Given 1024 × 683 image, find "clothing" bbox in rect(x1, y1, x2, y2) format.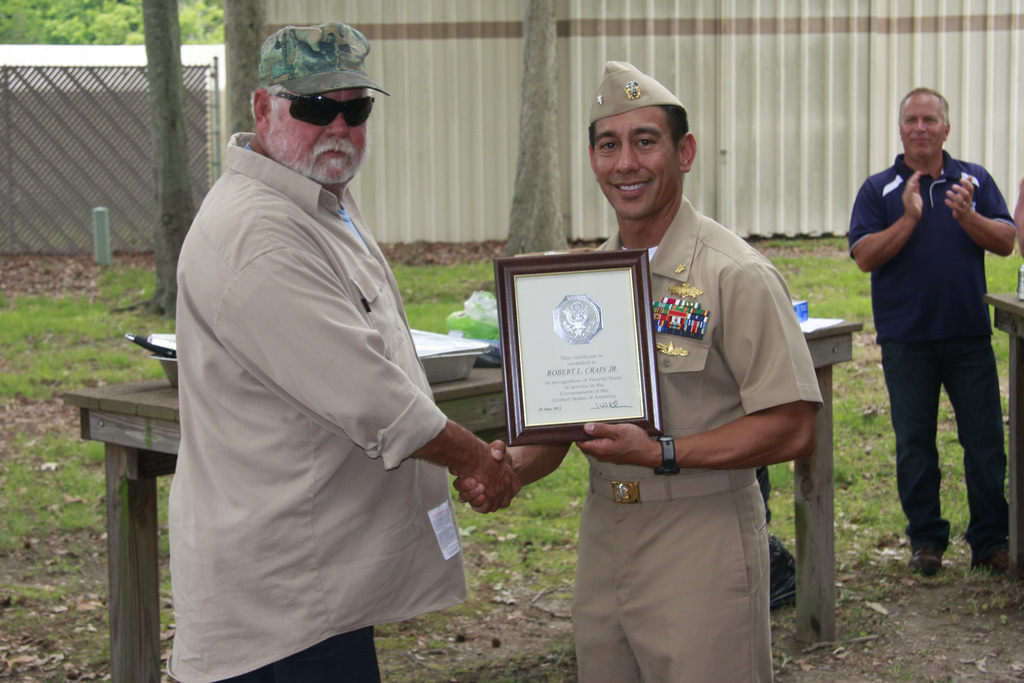
rect(843, 149, 1023, 555).
